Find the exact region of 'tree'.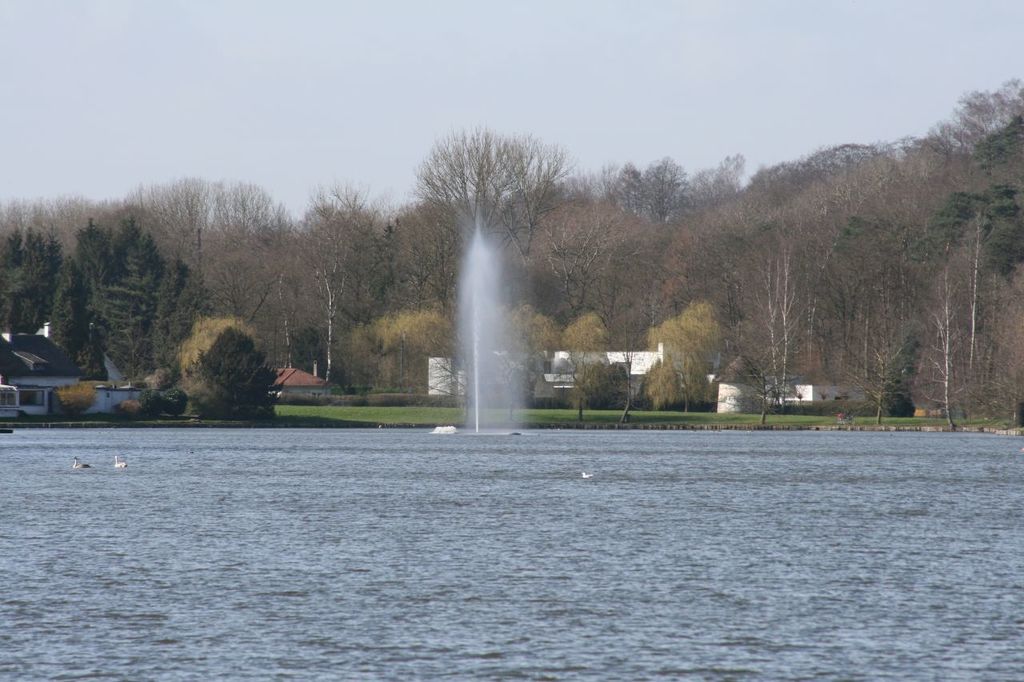
Exact region: 886, 189, 1019, 441.
